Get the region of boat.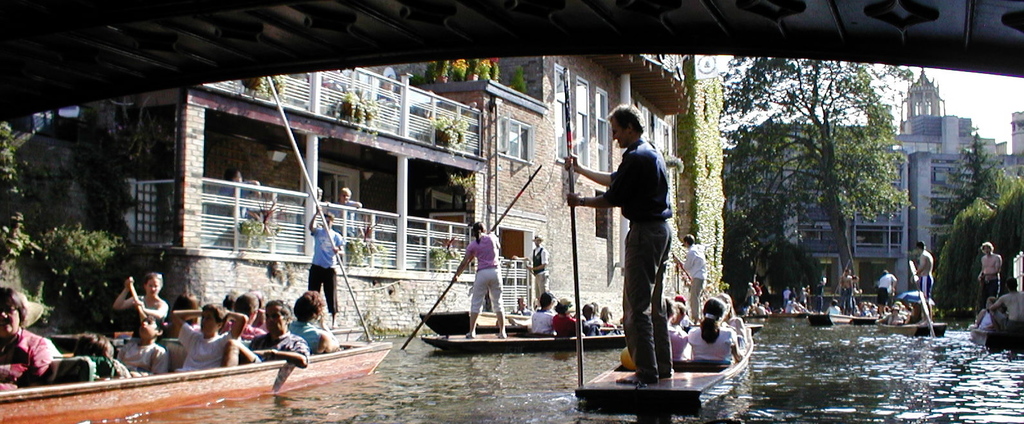
locate(781, 309, 797, 317).
